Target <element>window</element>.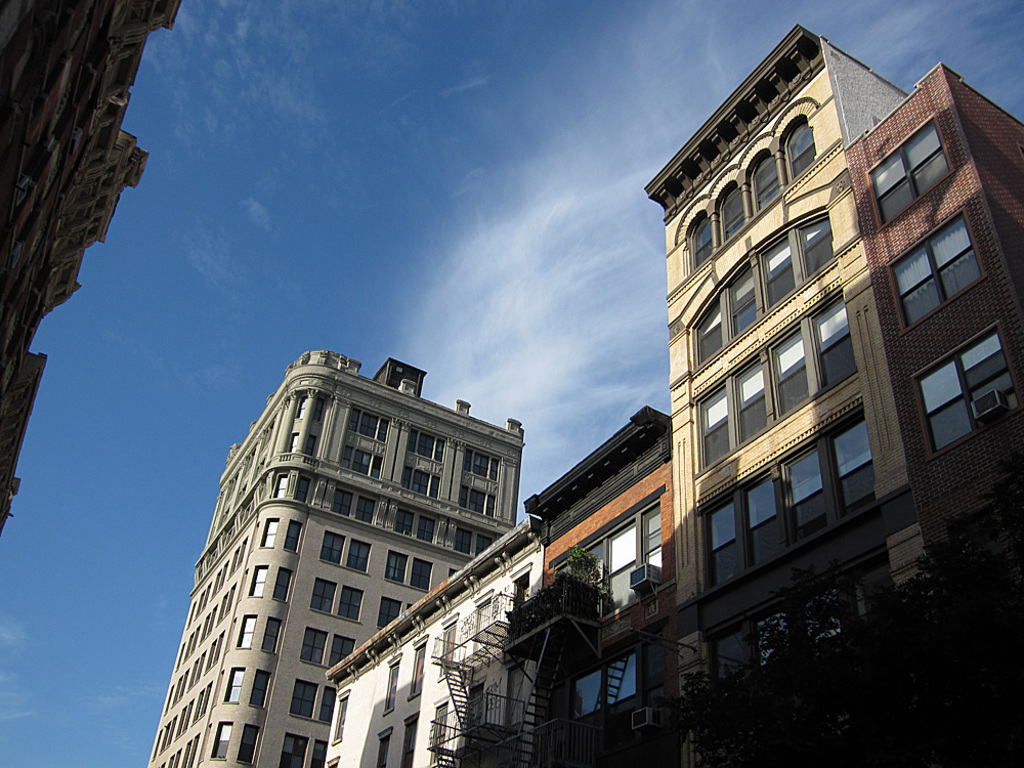
Target region: bbox=[644, 504, 664, 566].
